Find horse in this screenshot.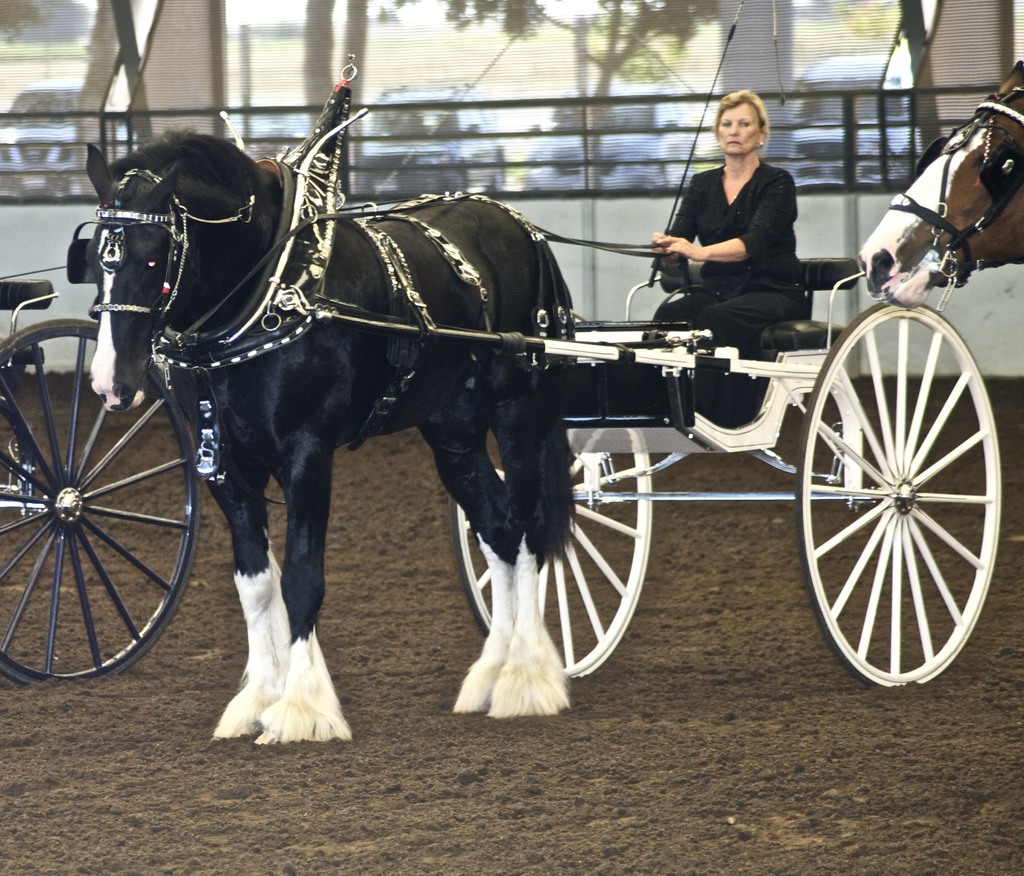
The bounding box for horse is (left=858, top=56, right=1023, bottom=309).
